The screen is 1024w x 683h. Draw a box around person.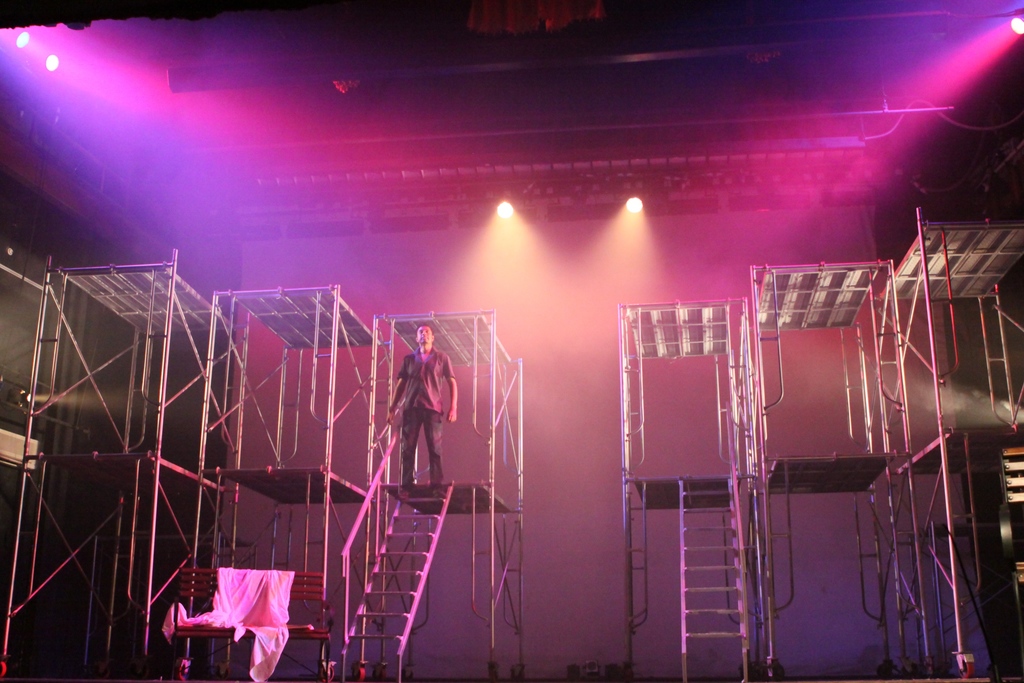
Rect(385, 323, 462, 490).
